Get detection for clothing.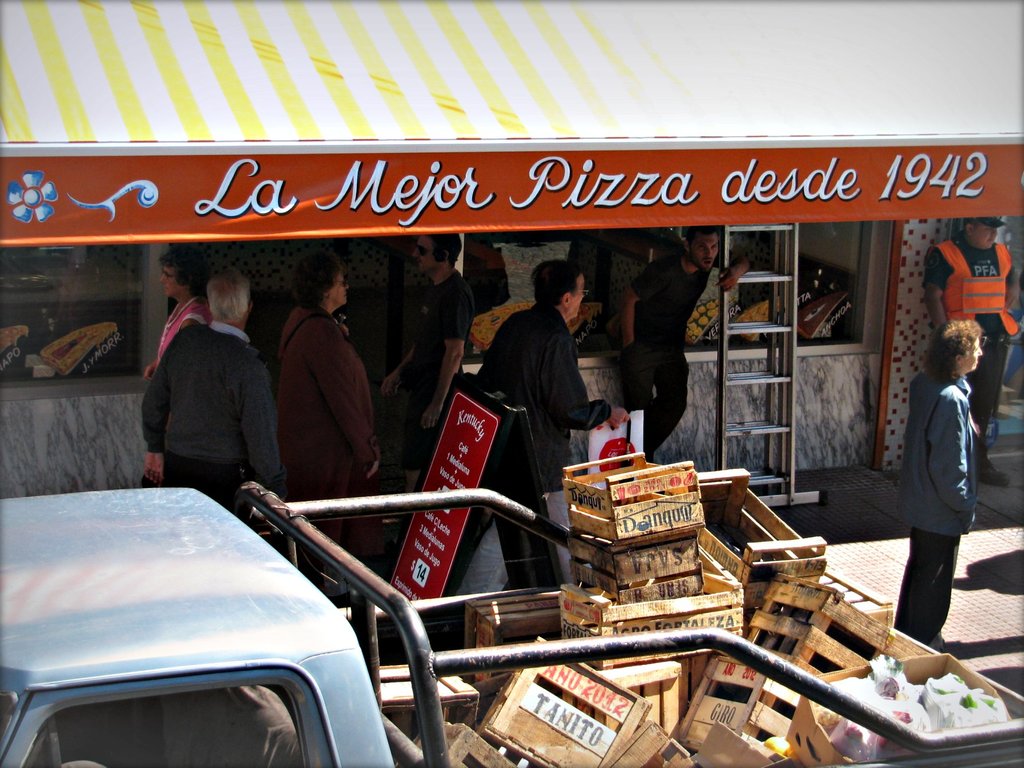
Detection: bbox=[147, 289, 209, 380].
